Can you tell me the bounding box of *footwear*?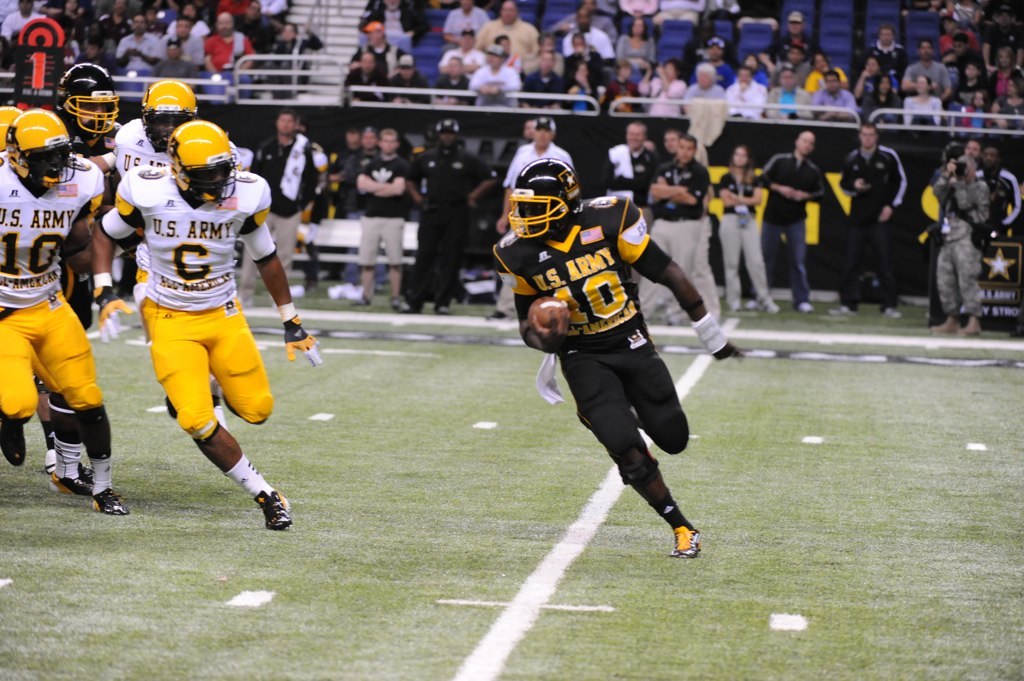
[left=756, top=295, right=779, bottom=313].
